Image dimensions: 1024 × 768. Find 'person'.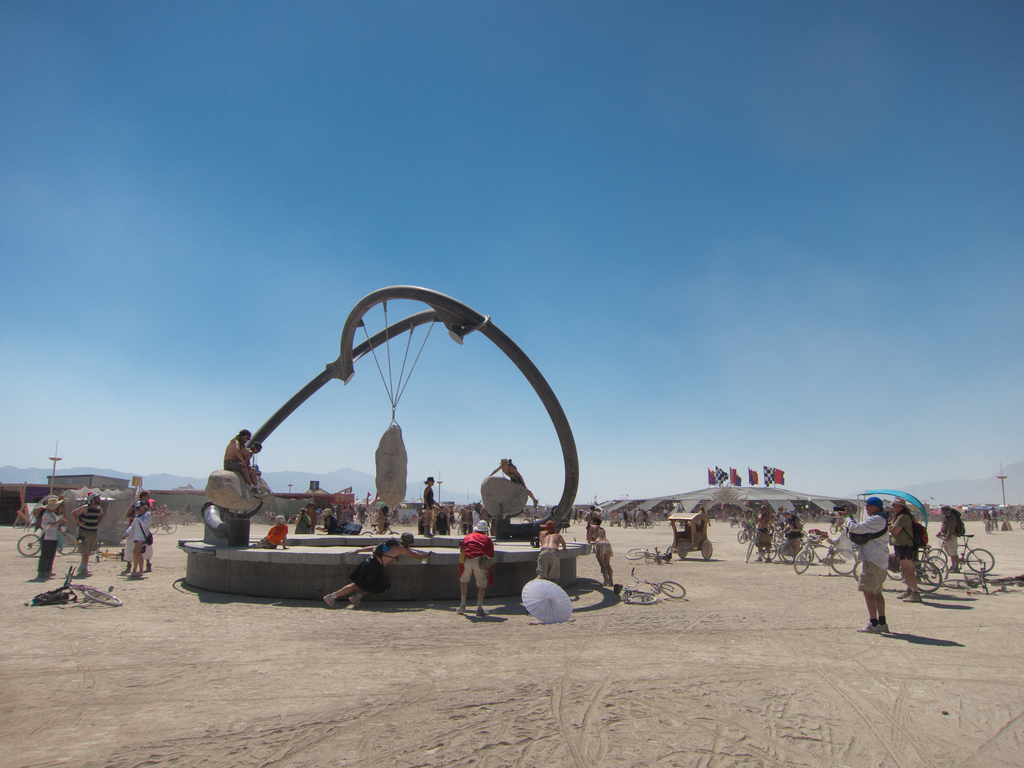
rect(415, 477, 442, 537).
